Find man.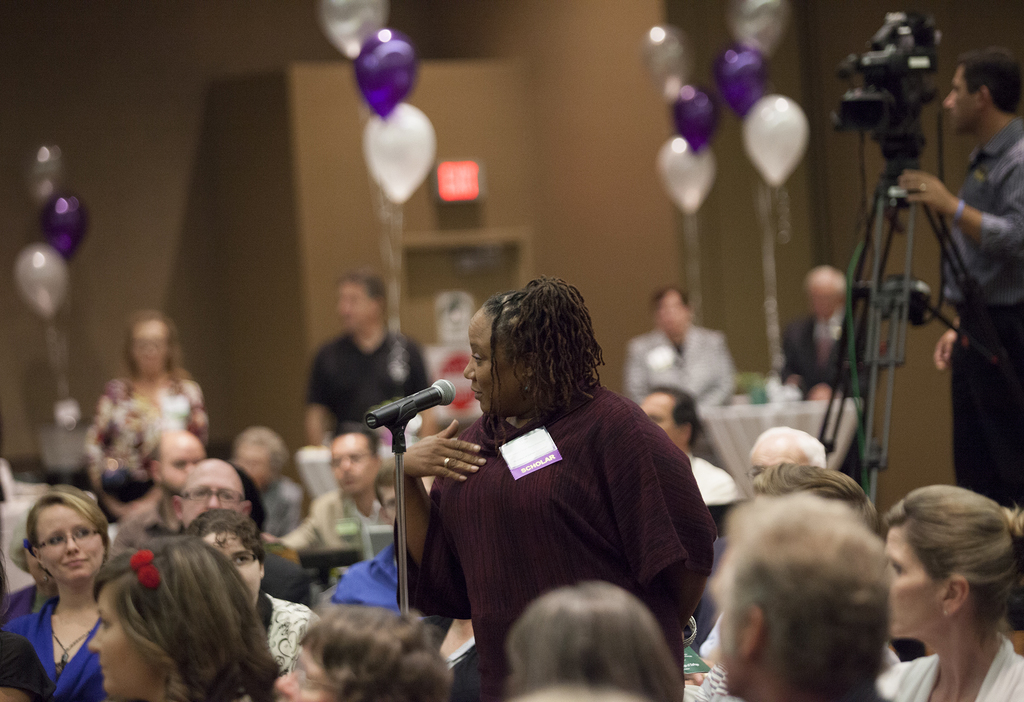
(left=711, top=498, right=901, bottom=701).
